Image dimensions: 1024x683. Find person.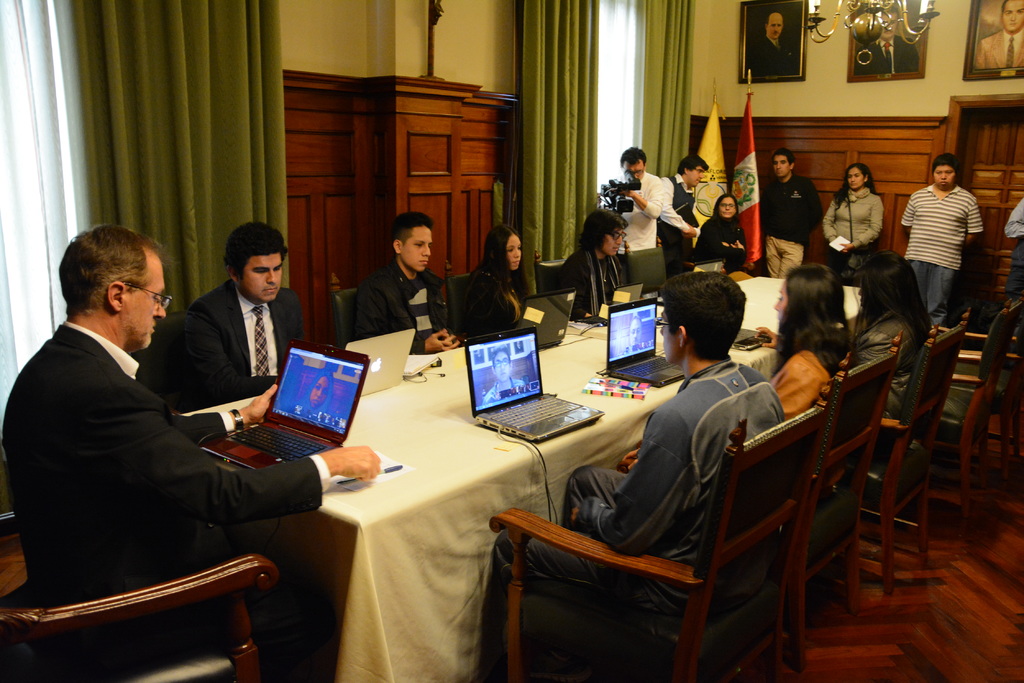
<box>355,207,461,347</box>.
